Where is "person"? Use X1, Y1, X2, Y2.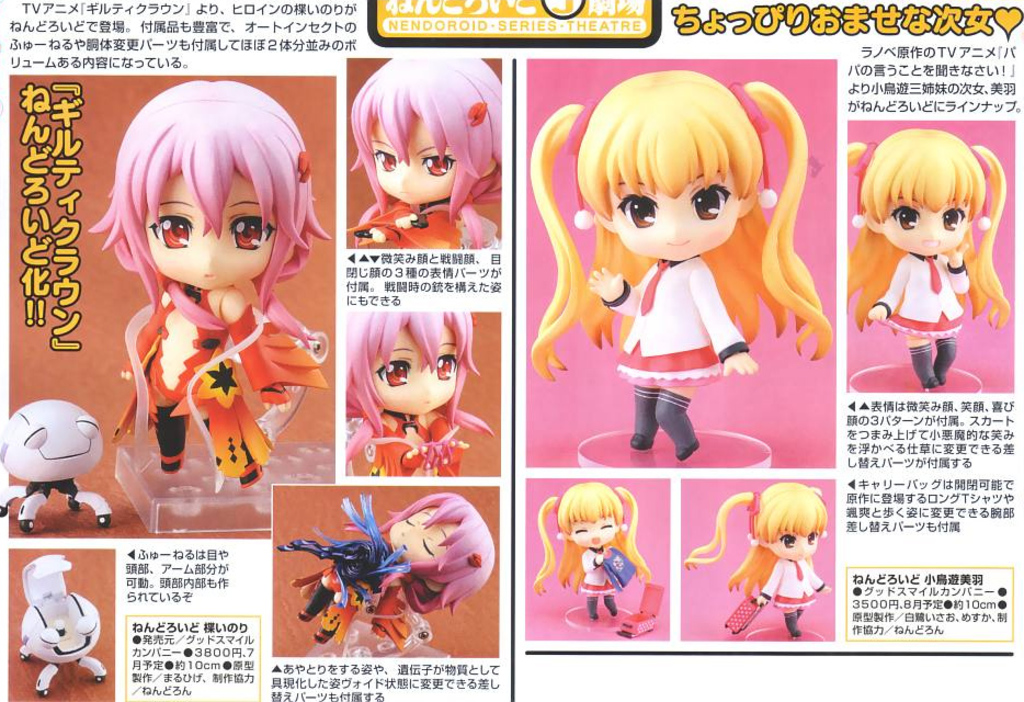
81, 77, 327, 499.
